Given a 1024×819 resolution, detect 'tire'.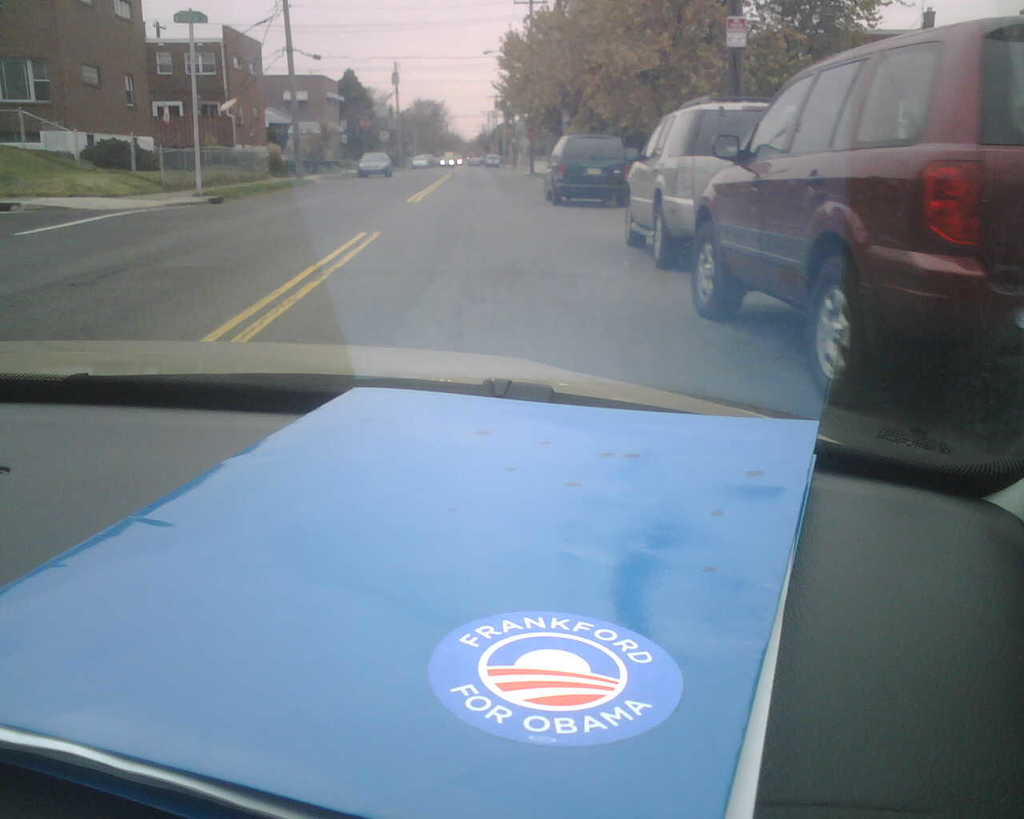
l=657, t=206, r=677, b=268.
